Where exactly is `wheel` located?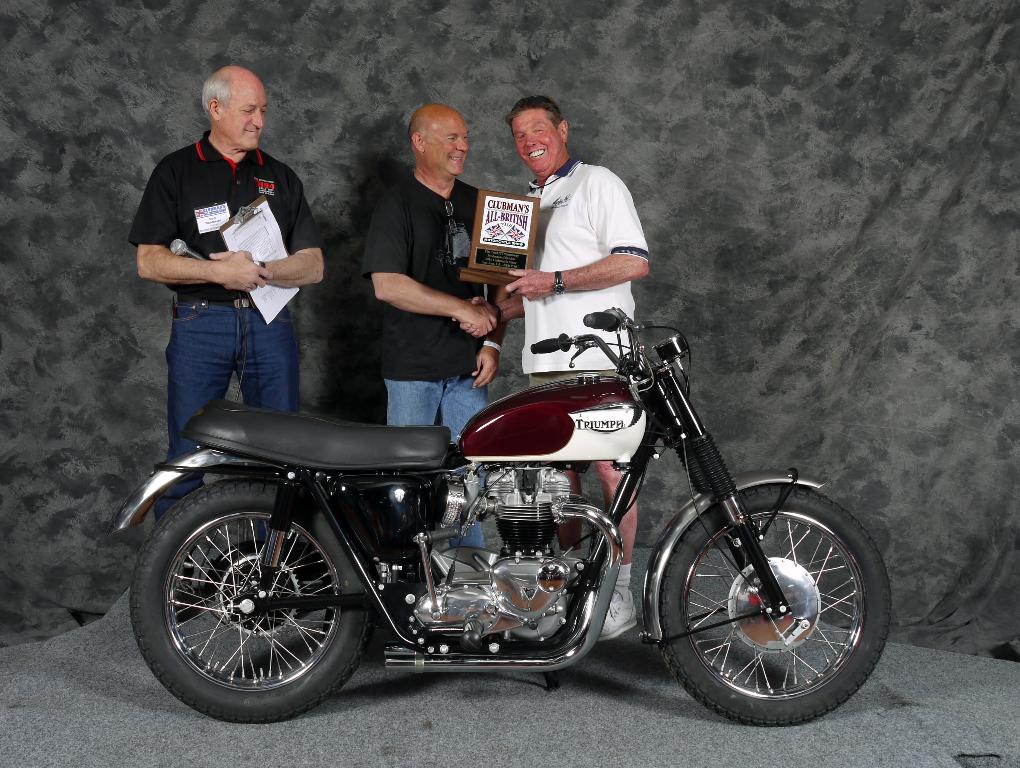
Its bounding box is <bbox>144, 485, 349, 711</bbox>.
